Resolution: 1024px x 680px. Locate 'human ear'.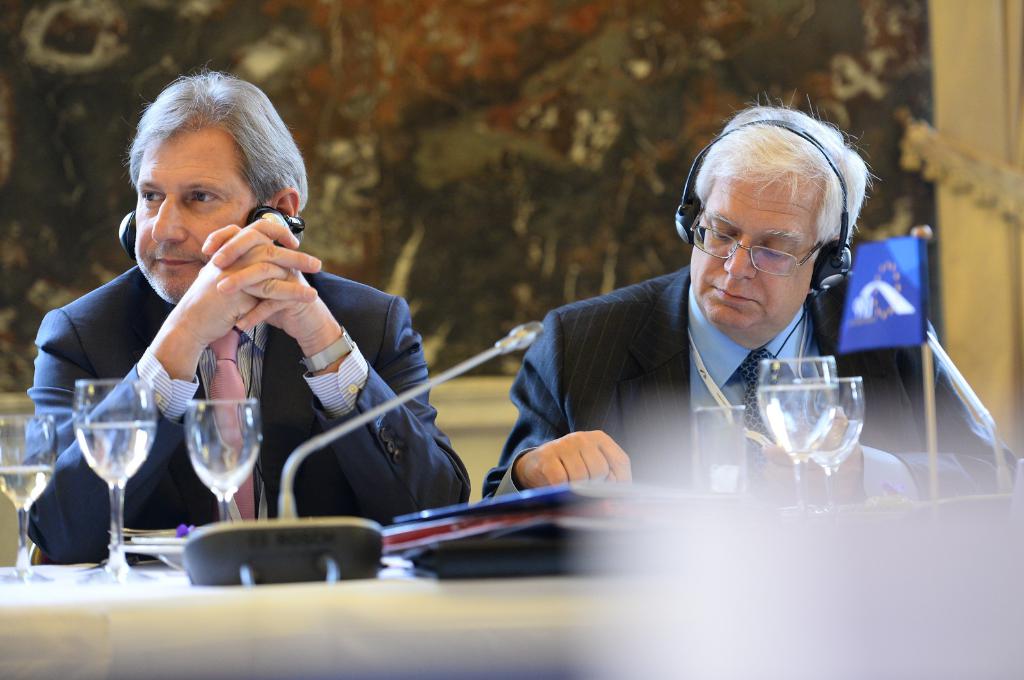
<box>272,188,298,214</box>.
